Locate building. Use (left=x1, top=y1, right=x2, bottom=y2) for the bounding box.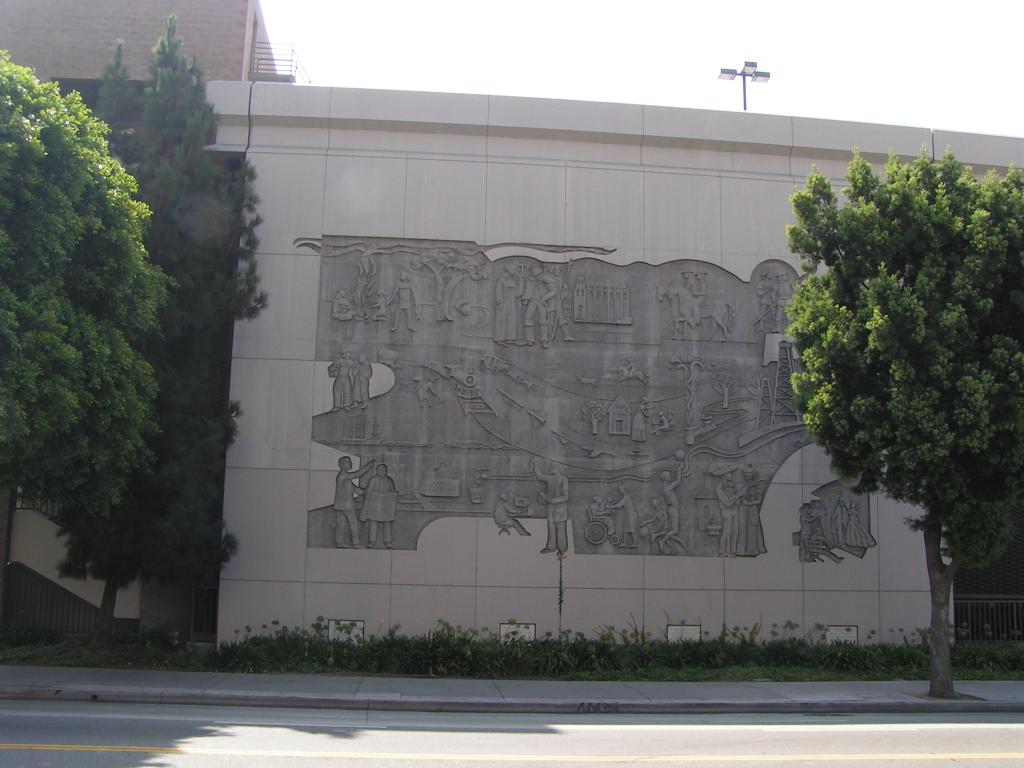
(left=0, top=0, right=1023, bottom=646).
